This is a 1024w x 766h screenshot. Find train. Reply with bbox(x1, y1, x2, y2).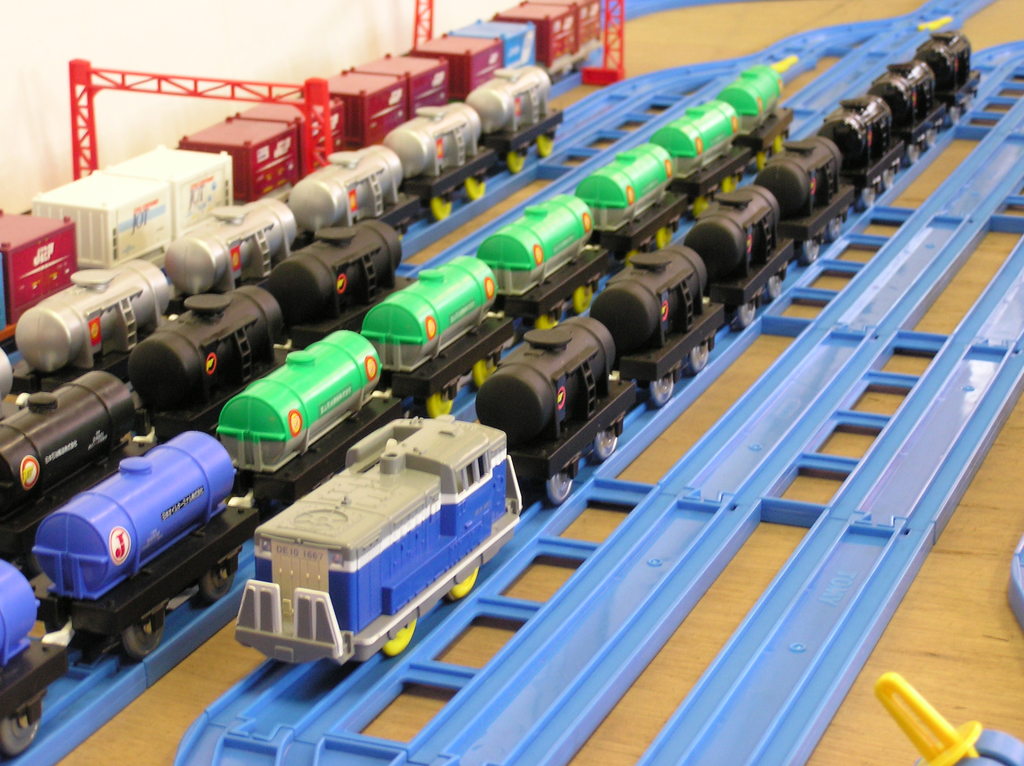
bbox(0, 58, 800, 749).
